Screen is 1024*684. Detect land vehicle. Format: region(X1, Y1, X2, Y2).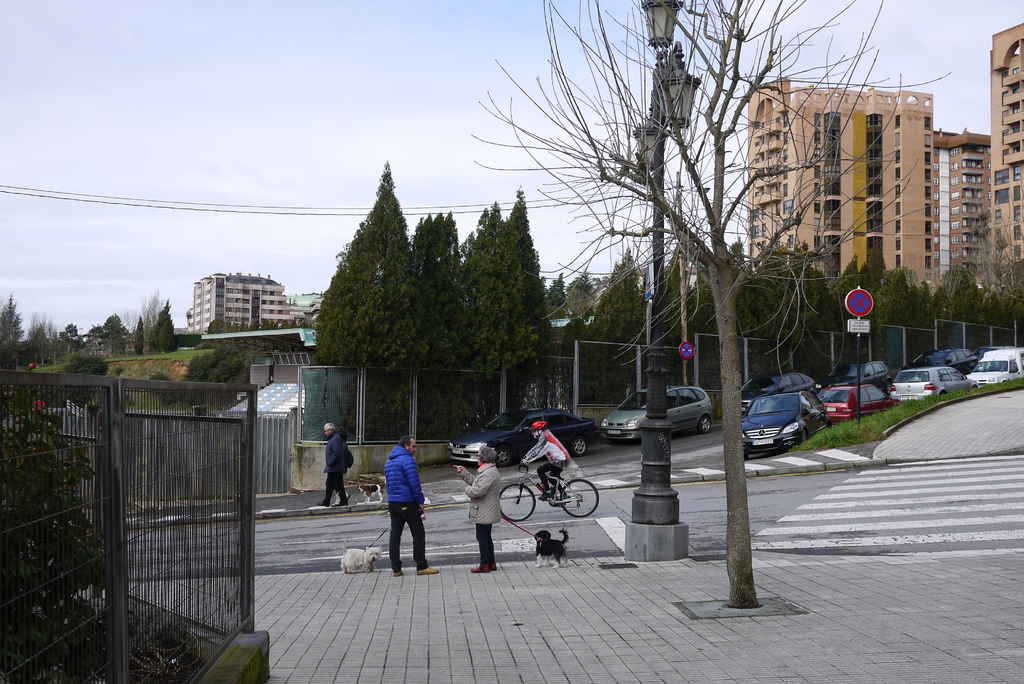
region(823, 384, 899, 418).
